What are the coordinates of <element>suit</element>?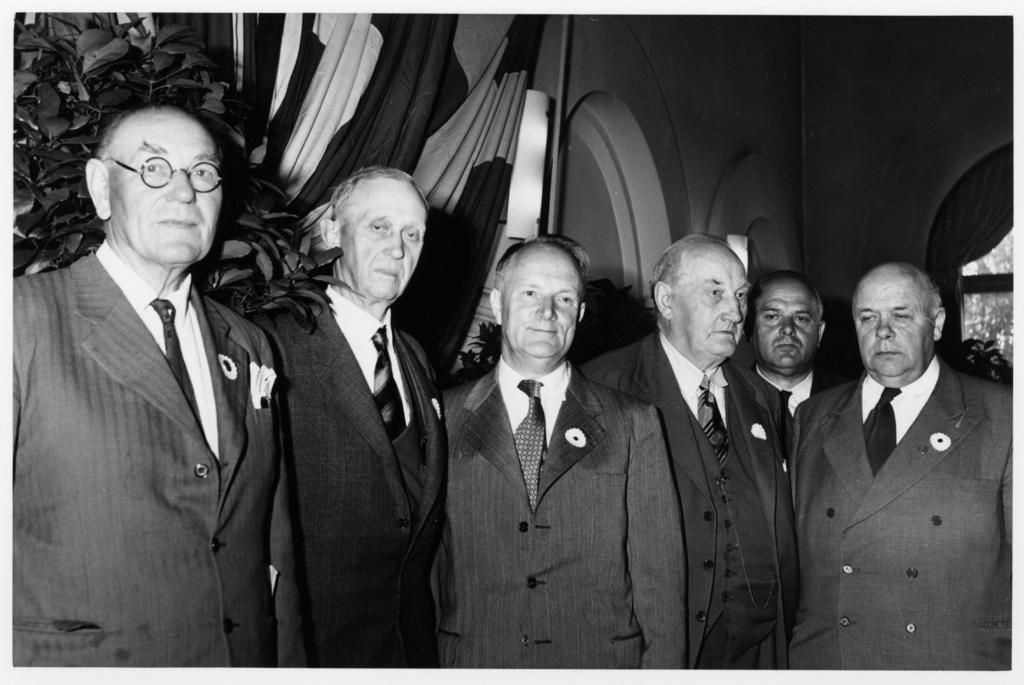
detection(749, 362, 837, 417).
